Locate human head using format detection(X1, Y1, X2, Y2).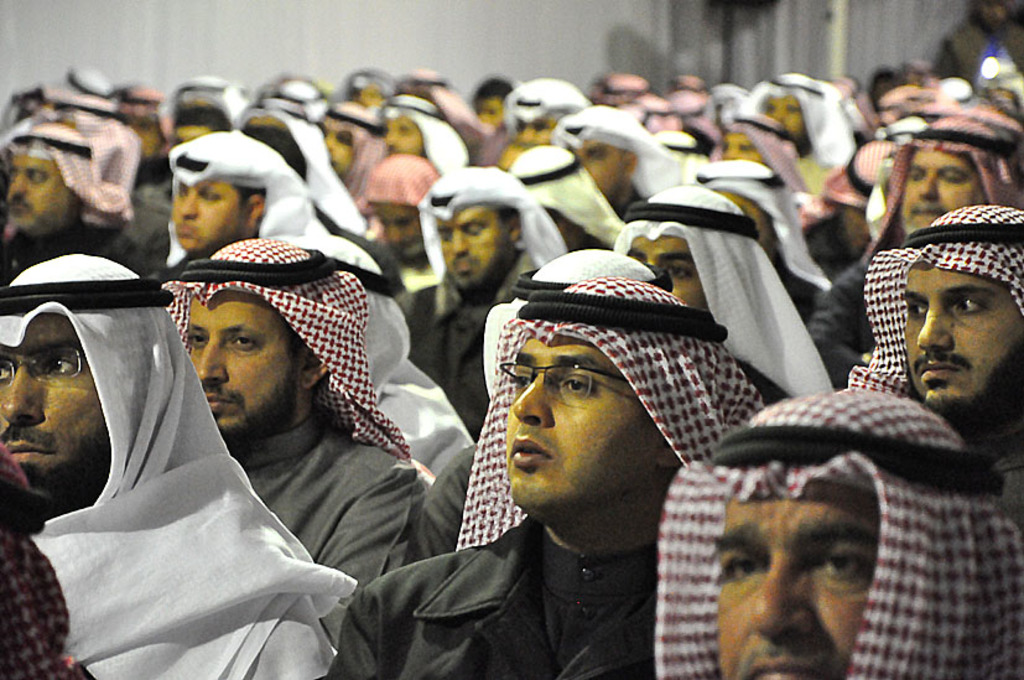
detection(157, 253, 362, 443).
